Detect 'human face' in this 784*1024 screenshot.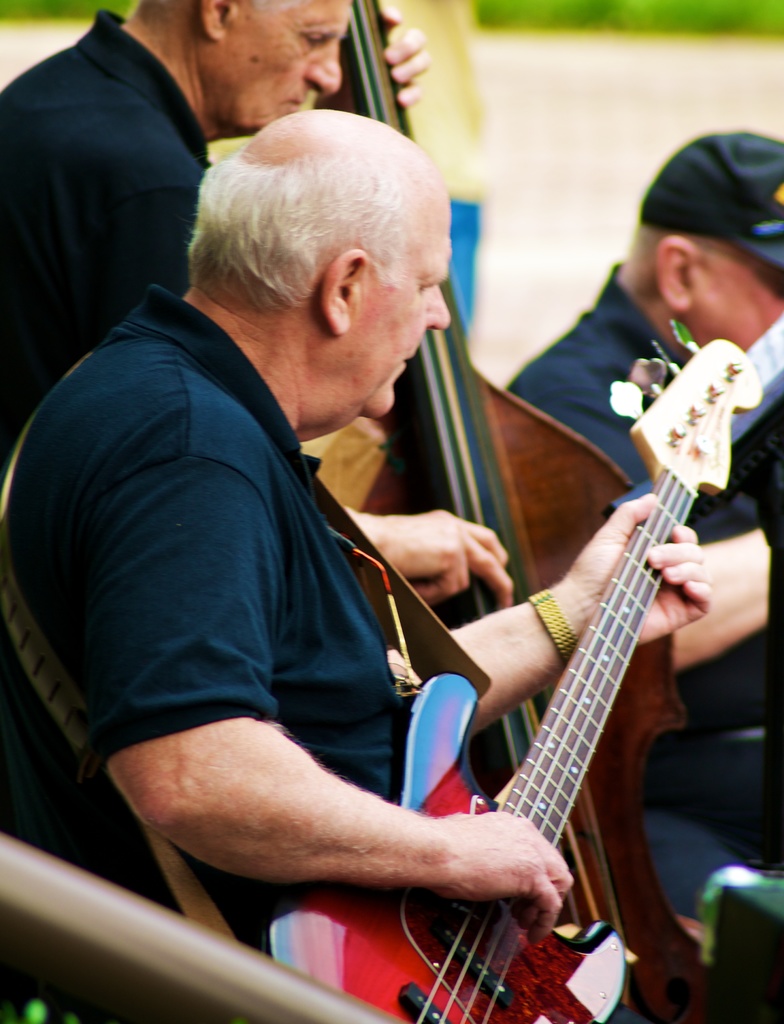
Detection: Rect(689, 252, 783, 347).
